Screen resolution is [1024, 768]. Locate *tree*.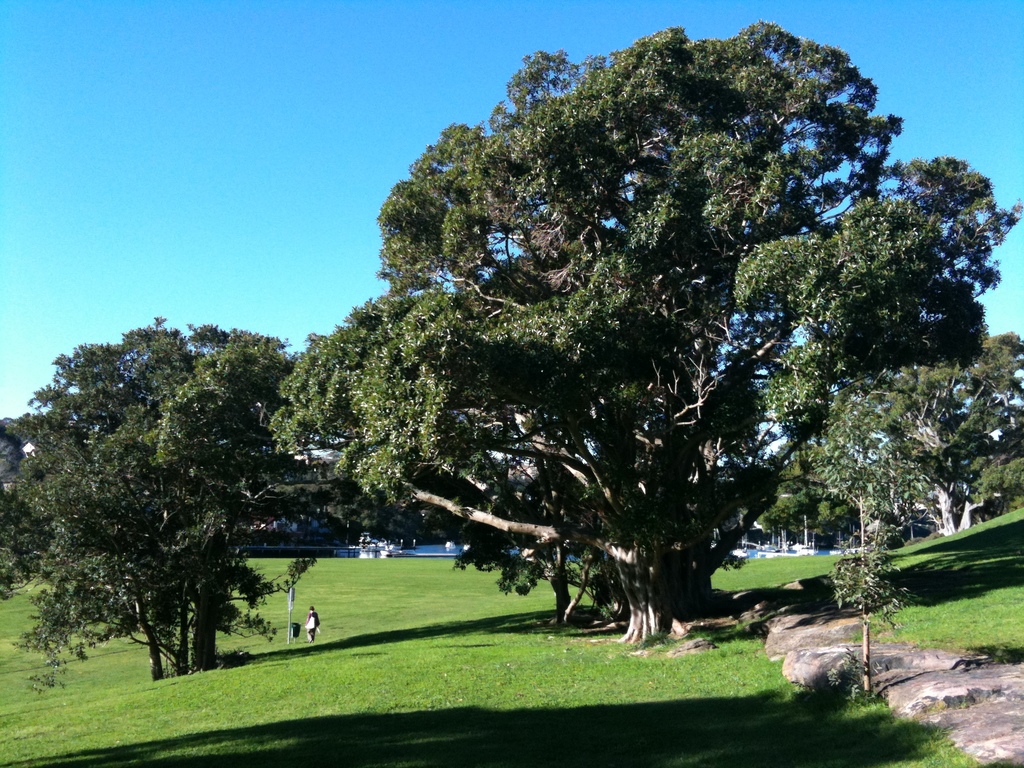
810, 339, 1023, 536.
